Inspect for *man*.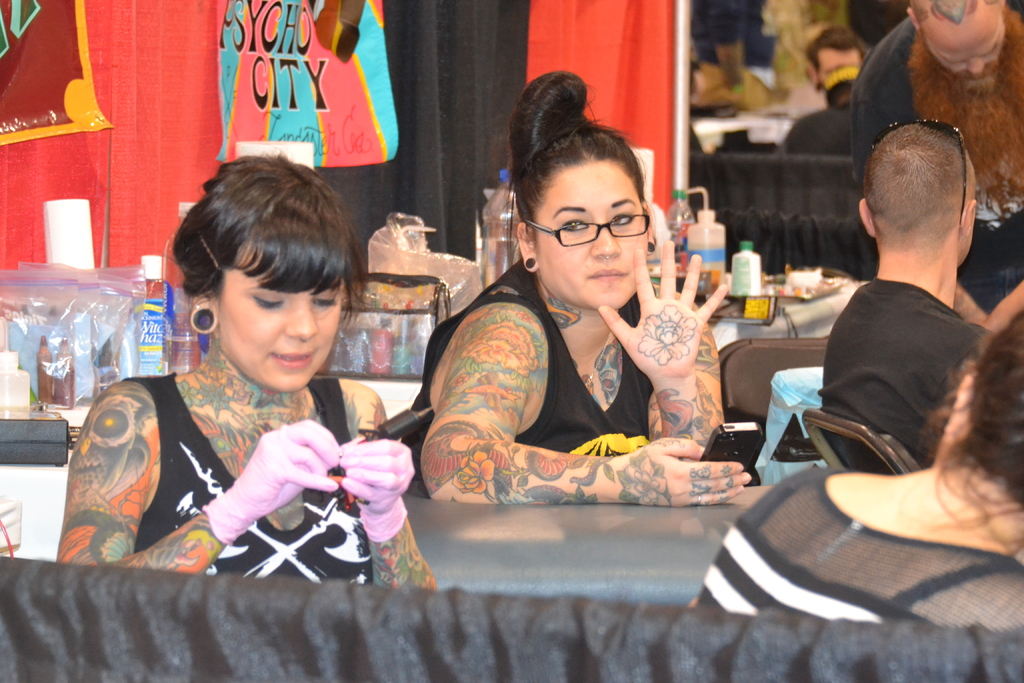
Inspection: bbox(847, 0, 1023, 315).
